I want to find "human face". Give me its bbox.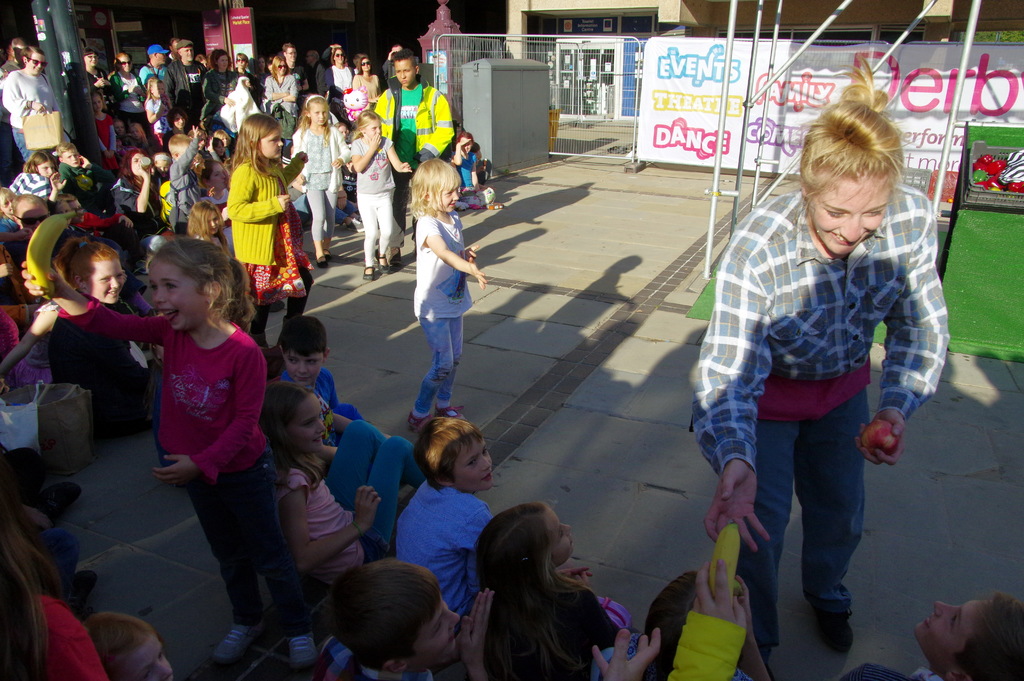
box=[115, 118, 124, 136].
